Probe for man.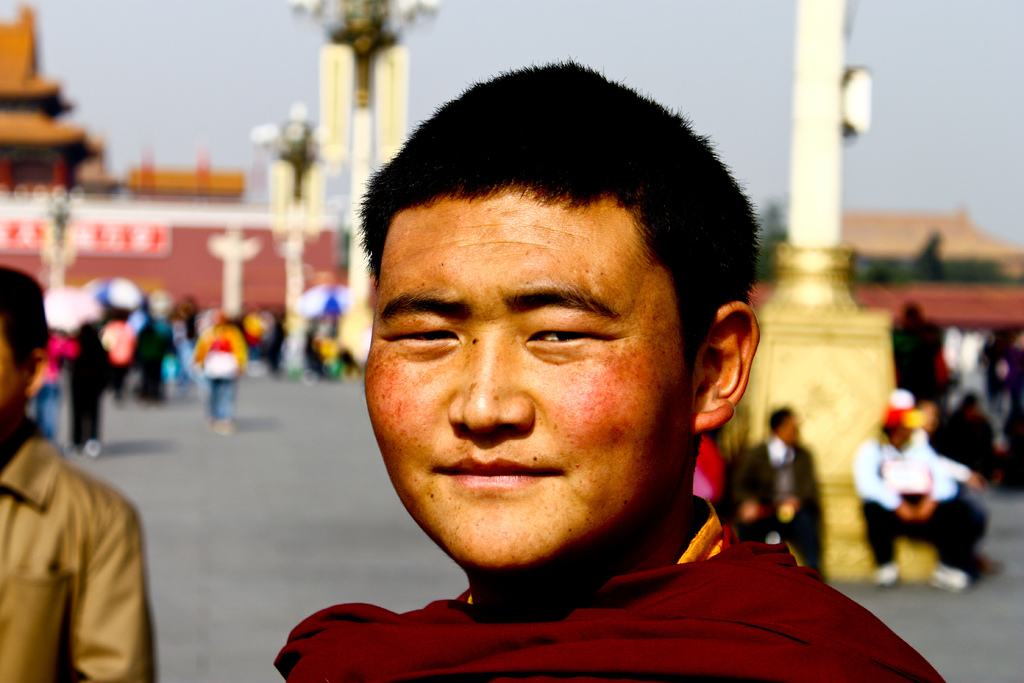
Probe result: 230/72/924/673.
